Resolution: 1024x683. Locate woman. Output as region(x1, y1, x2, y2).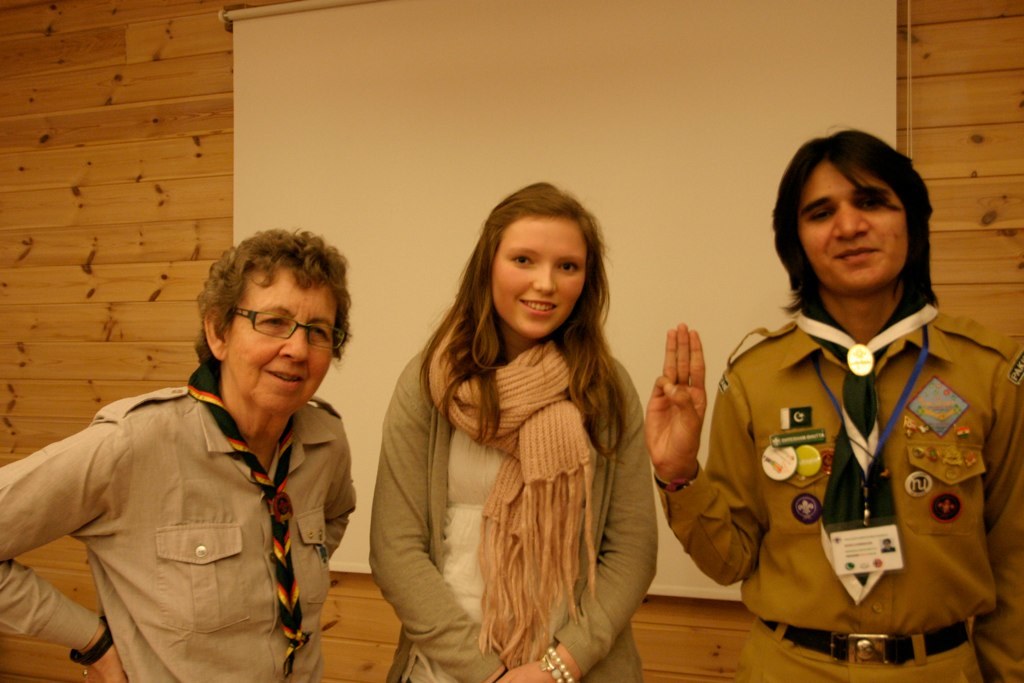
region(0, 229, 363, 682).
